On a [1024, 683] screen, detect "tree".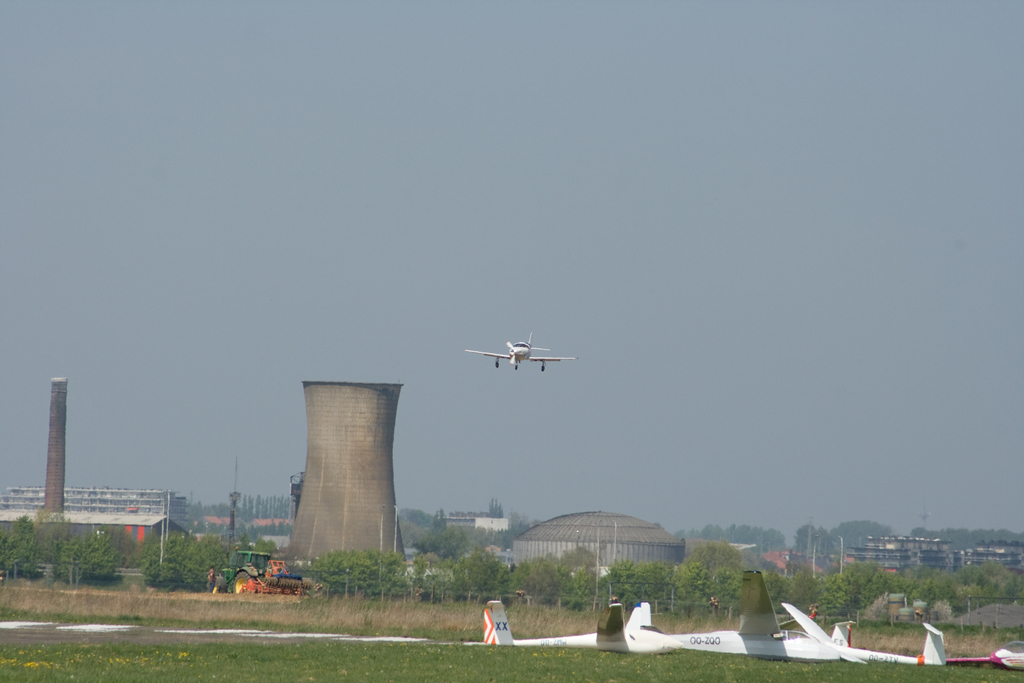
bbox=[157, 520, 219, 596].
